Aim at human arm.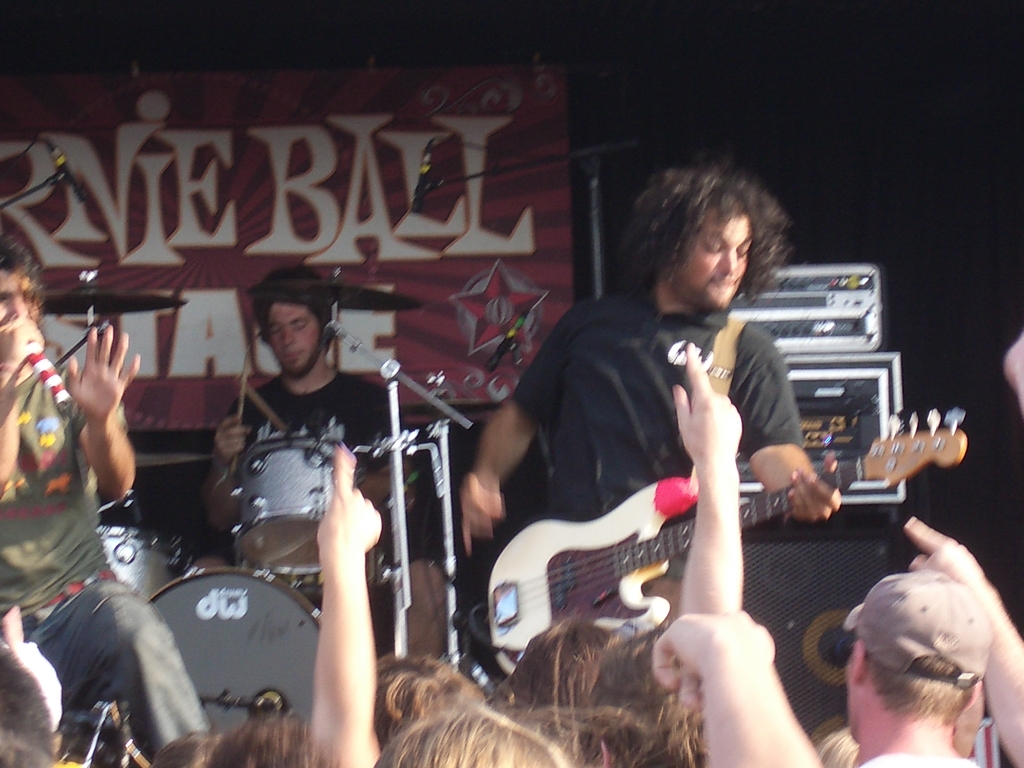
Aimed at detection(908, 521, 1023, 767).
